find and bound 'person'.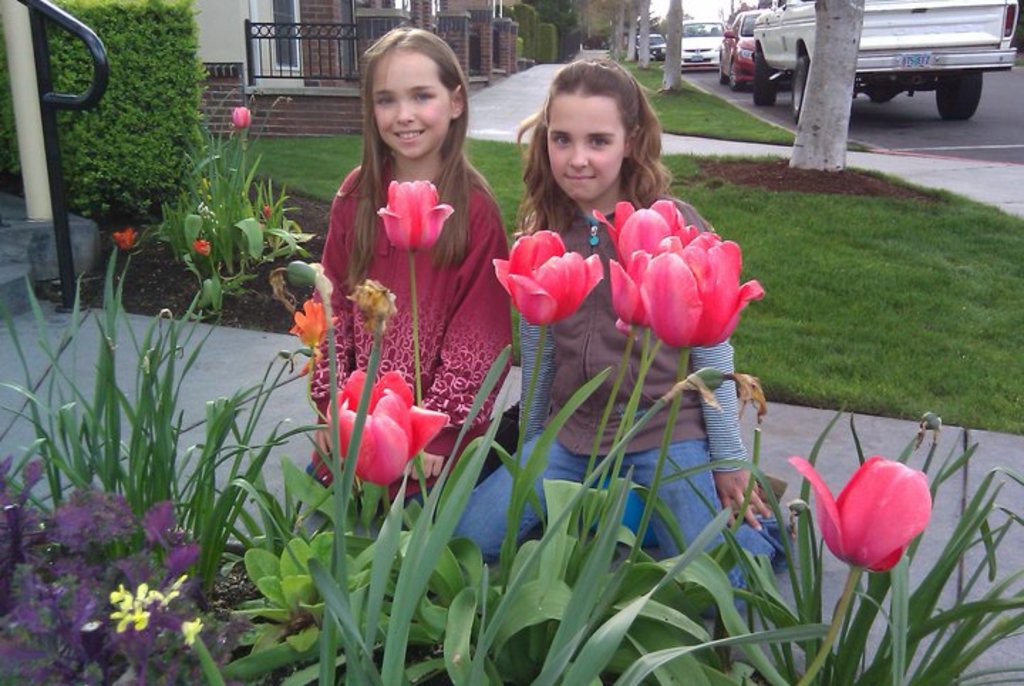
Bound: detection(441, 54, 801, 616).
